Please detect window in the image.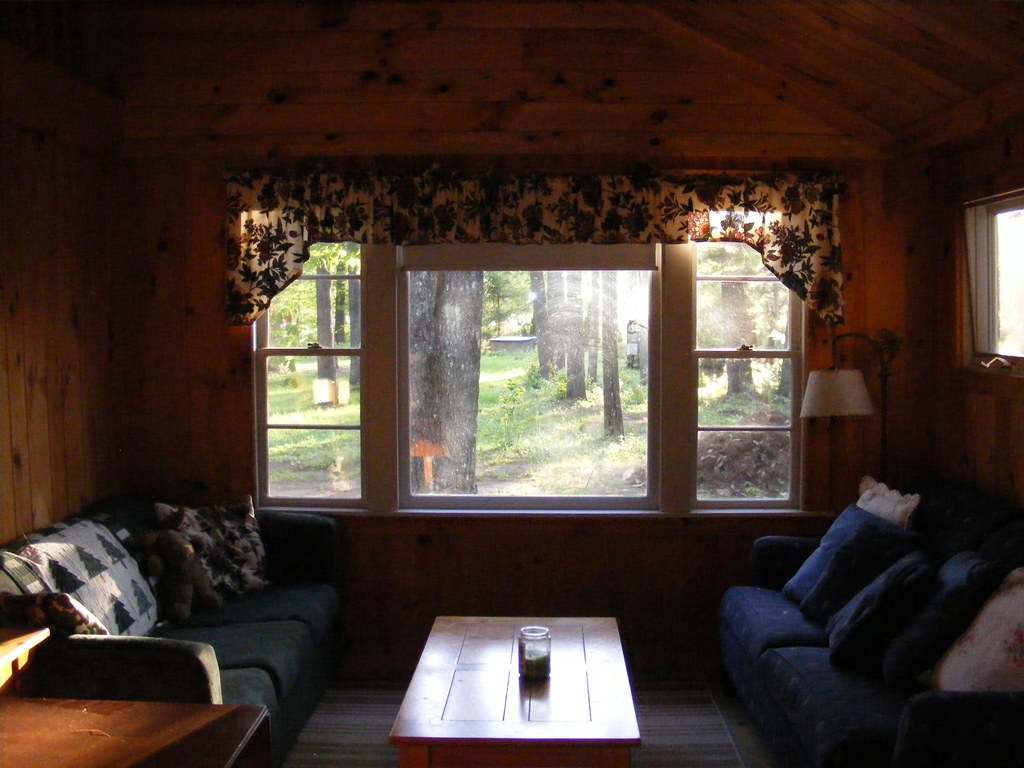
bbox(209, 192, 803, 562).
